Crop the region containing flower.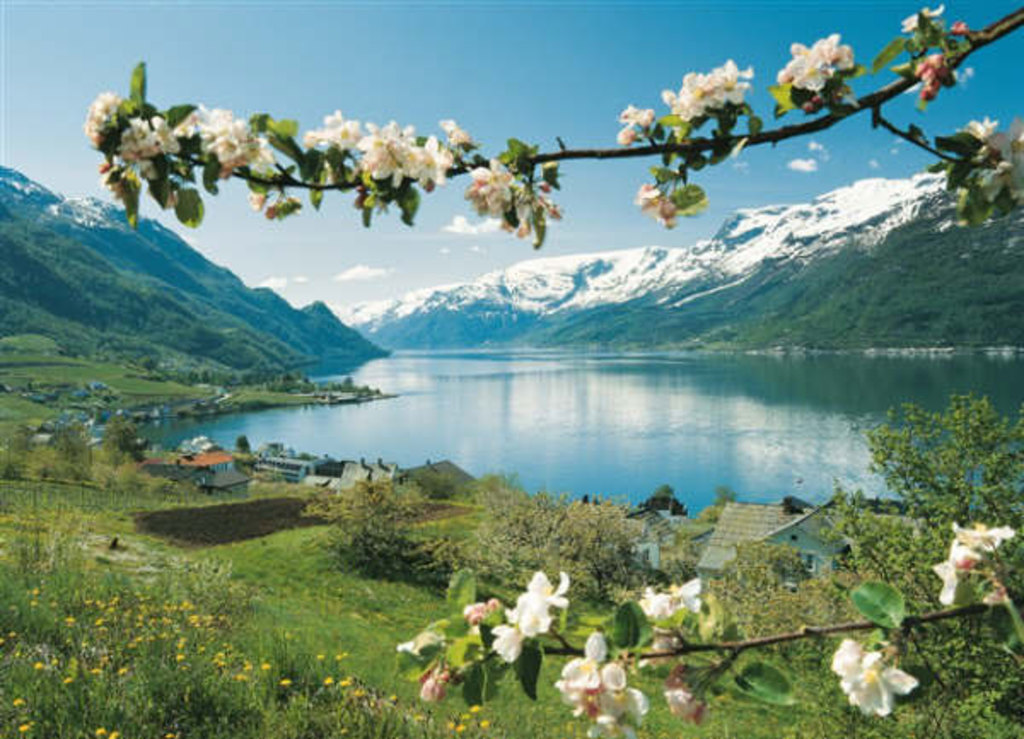
Crop region: crop(416, 660, 454, 700).
